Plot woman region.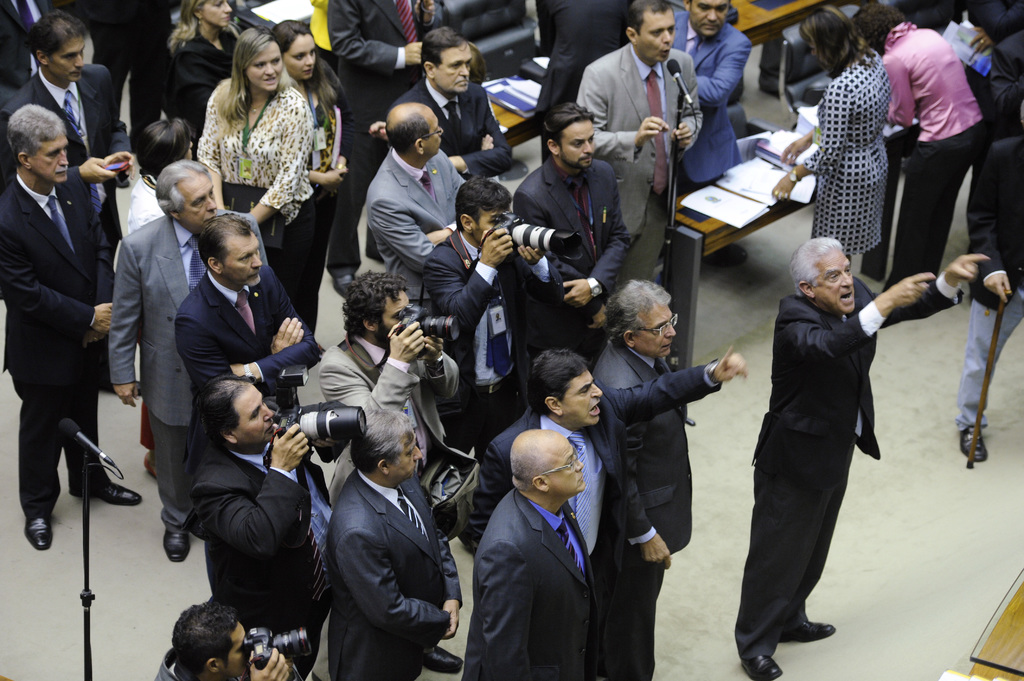
Plotted at x1=160, y1=0, x2=239, y2=134.
